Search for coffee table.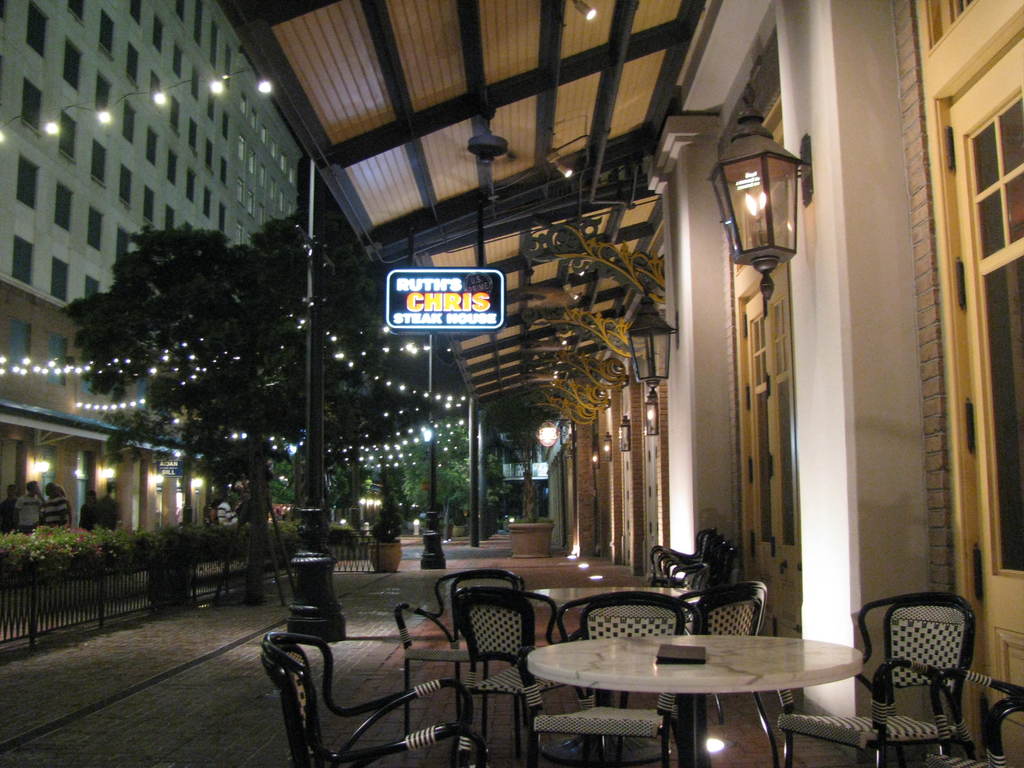
Found at (left=526, top=621, right=877, bottom=749).
